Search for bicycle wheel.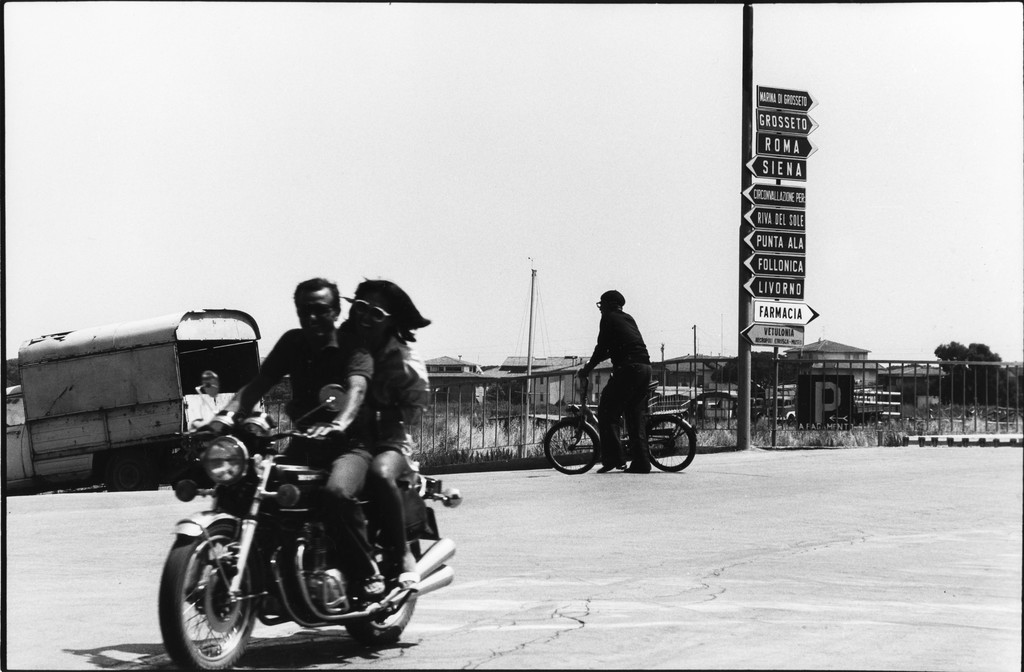
Found at x1=546, y1=416, x2=600, y2=476.
